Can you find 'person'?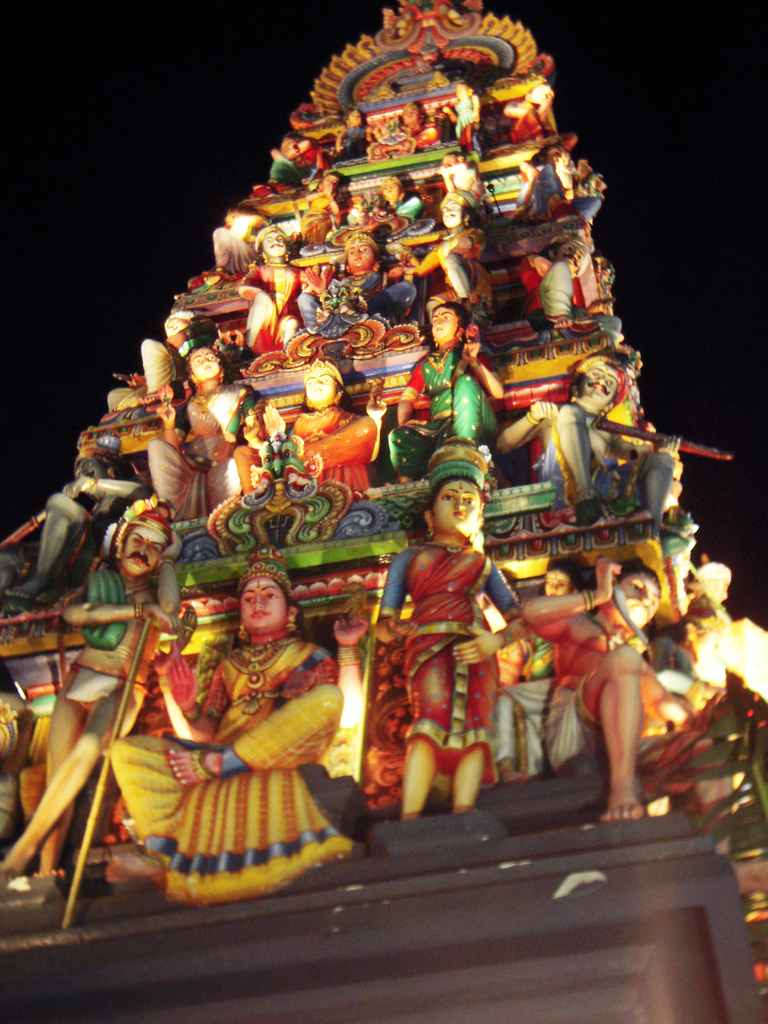
Yes, bounding box: detection(516, 225, 604, 337).
